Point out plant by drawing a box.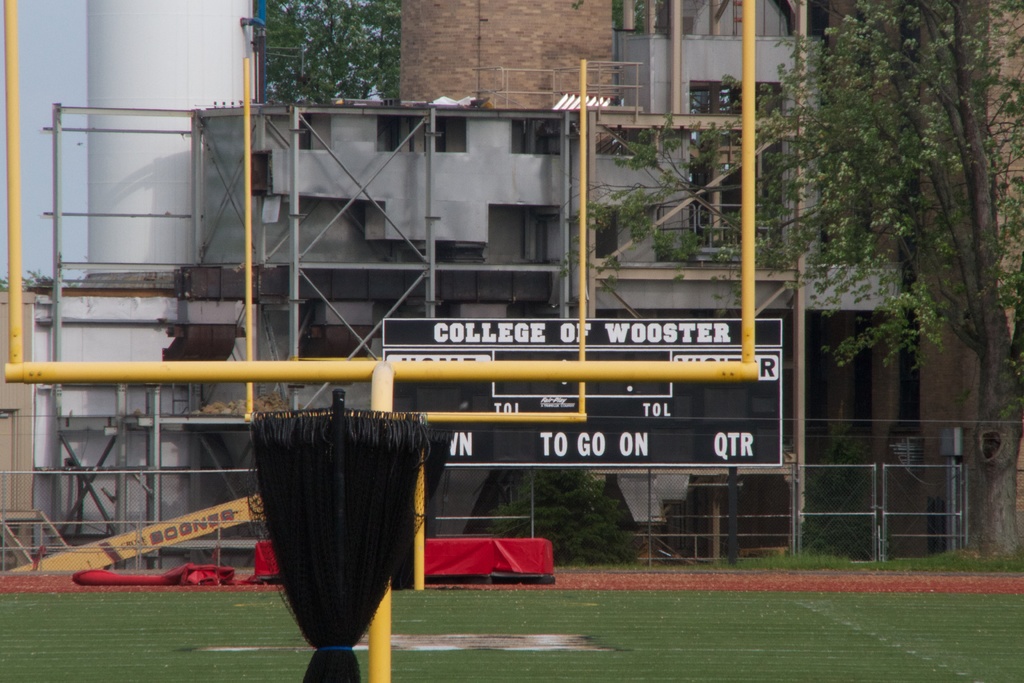
<bbox>788, 408, 892, 563</bbox>.
